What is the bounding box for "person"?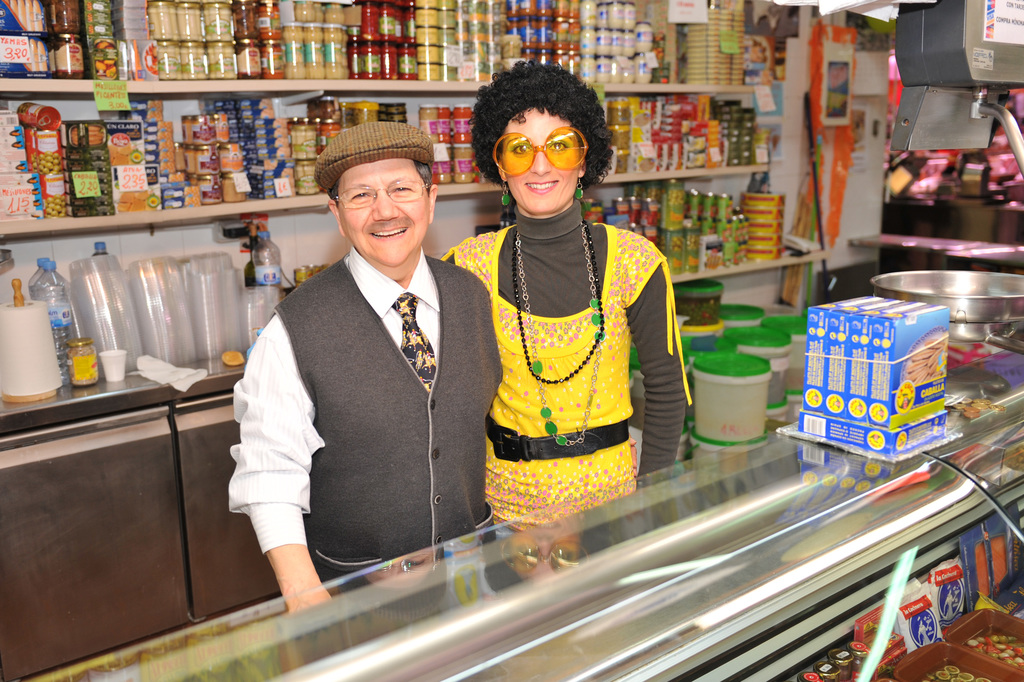
<bbox>231, 122, 504, 617</bbox>.
